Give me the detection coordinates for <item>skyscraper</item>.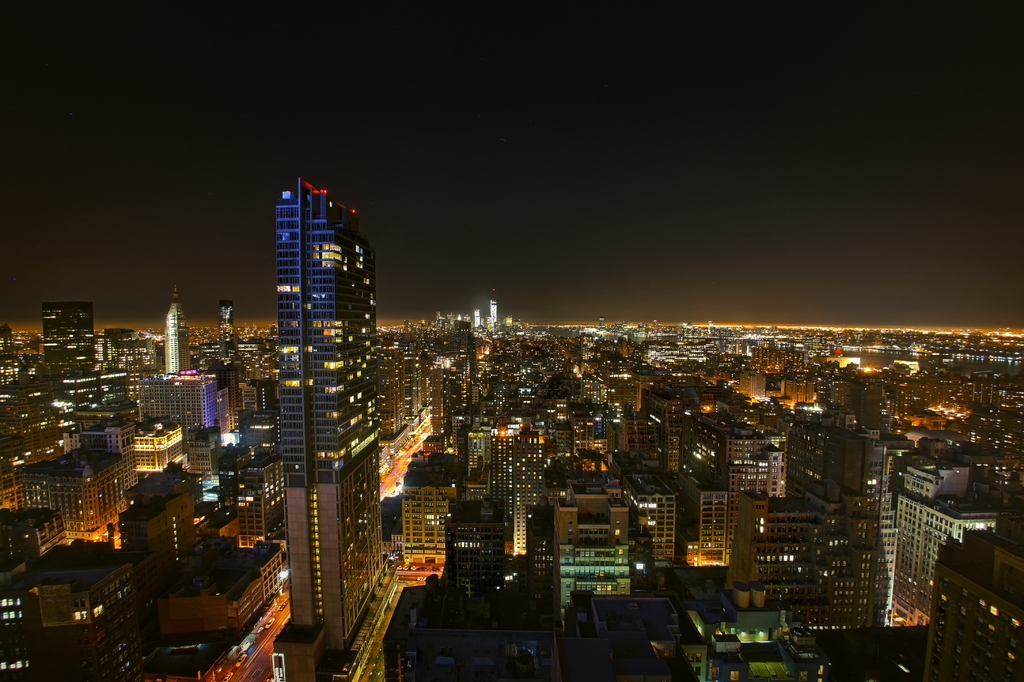
bbox(657, 397, 688, 471).
